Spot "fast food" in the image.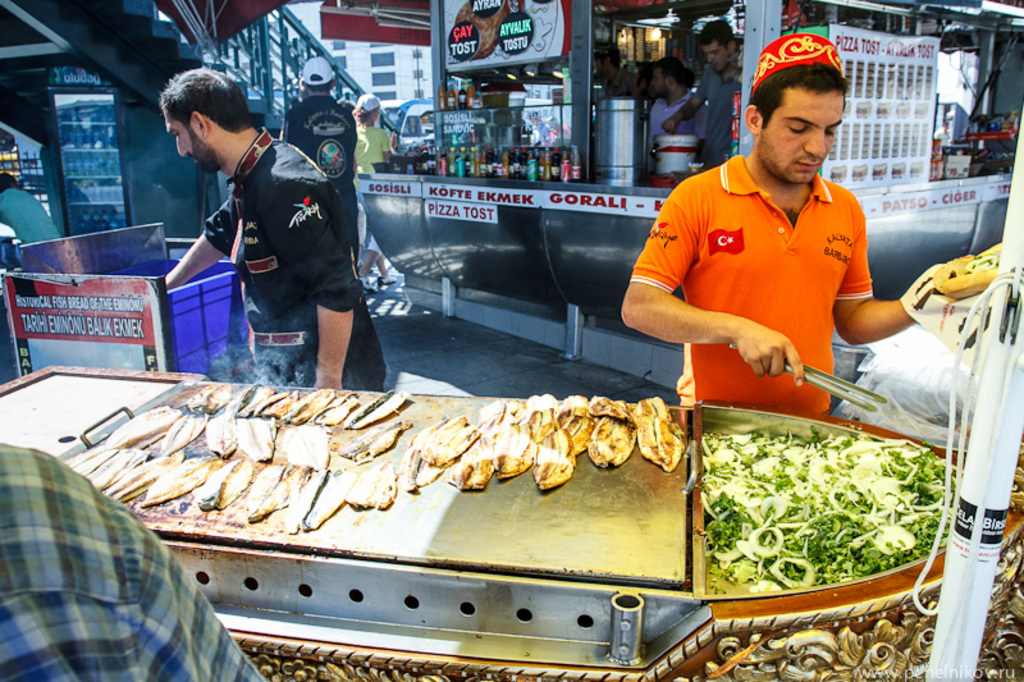
"fast food" found at <region>228, 384, 266, 417</region>.
